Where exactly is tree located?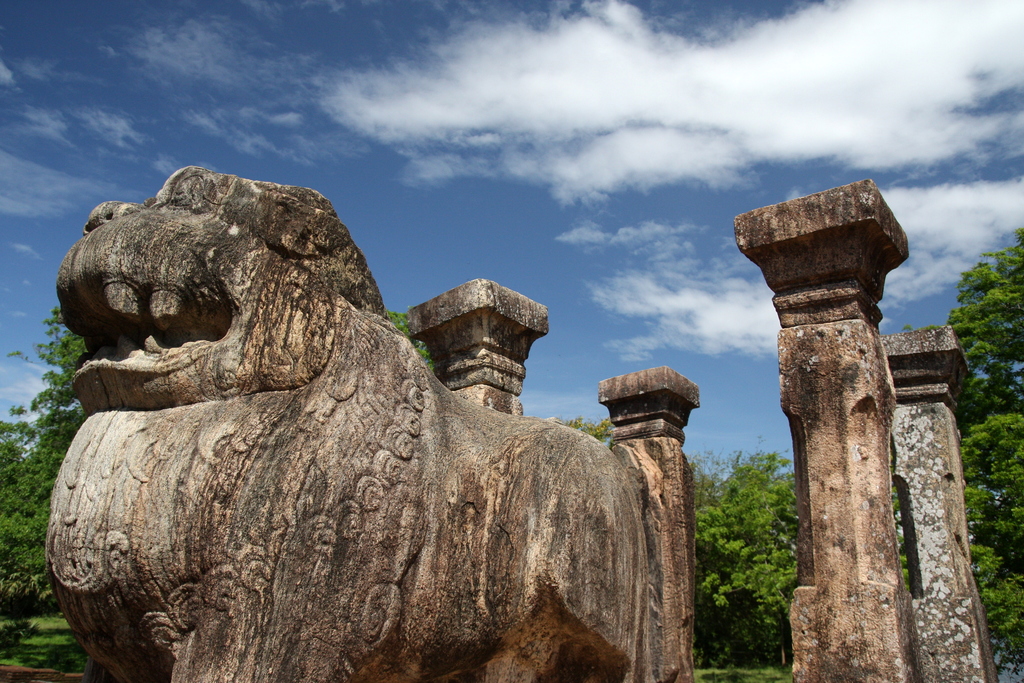
Its bounding box is [x1=693, y1=448, x2=804, y2=662].
